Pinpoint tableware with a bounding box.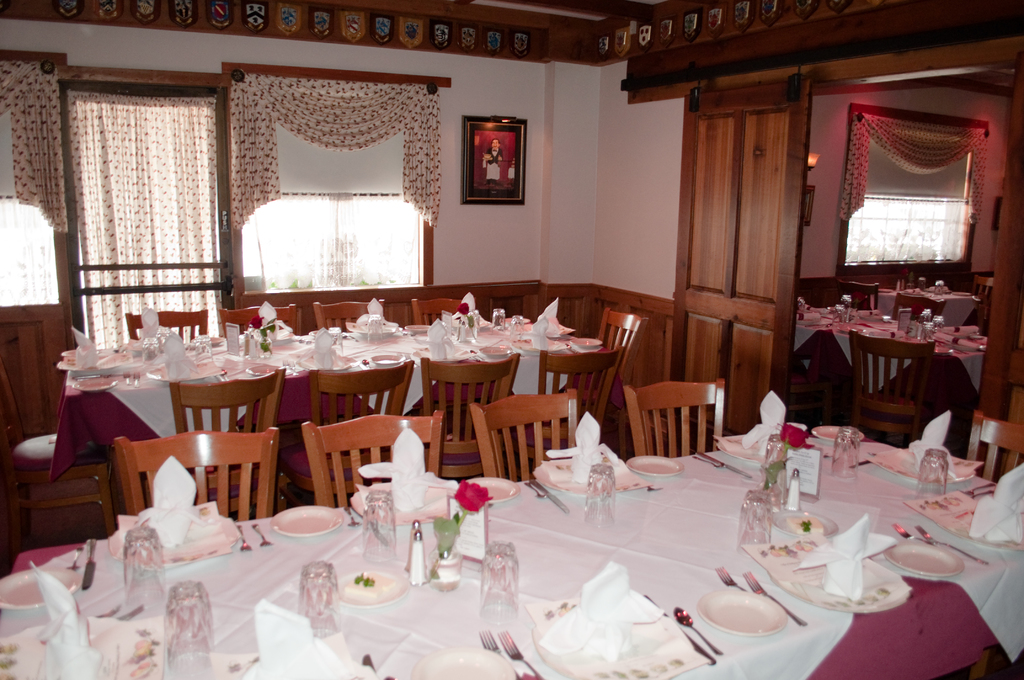
530:468:566:512.
